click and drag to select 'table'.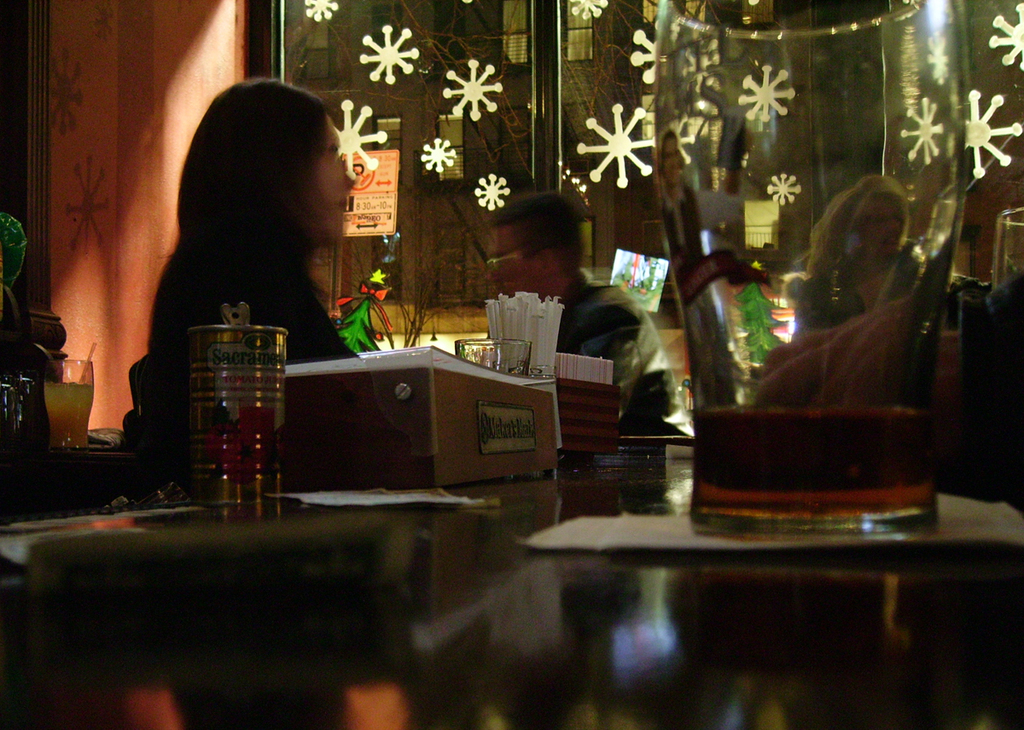
Selection: crop(0, 435, 1023, 729).
